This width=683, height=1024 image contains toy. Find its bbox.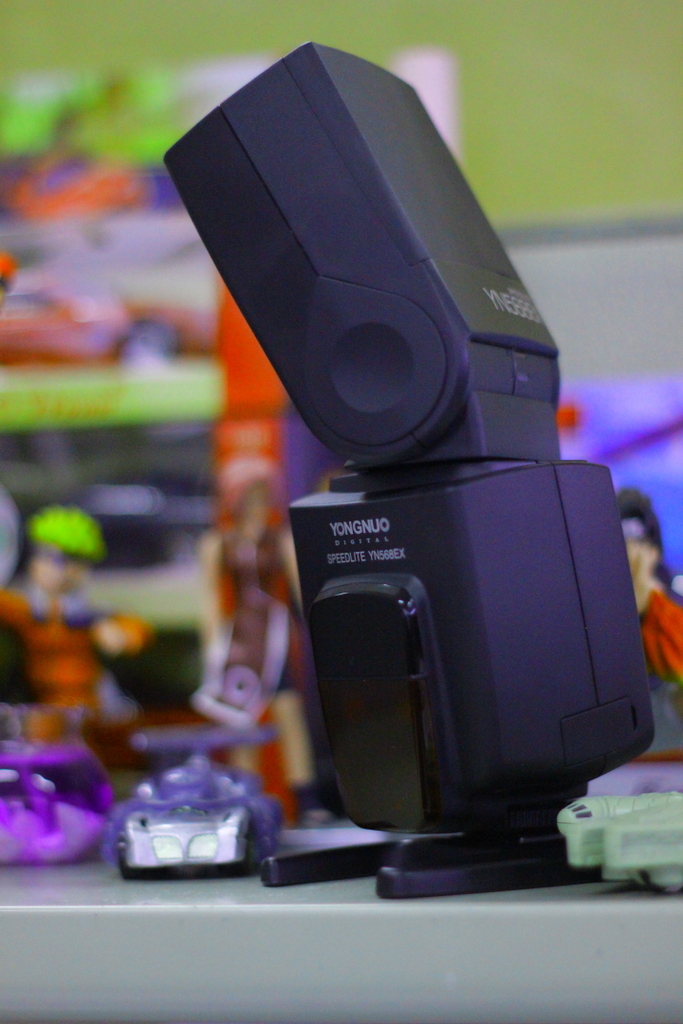
(101, 22, 682, 926).
